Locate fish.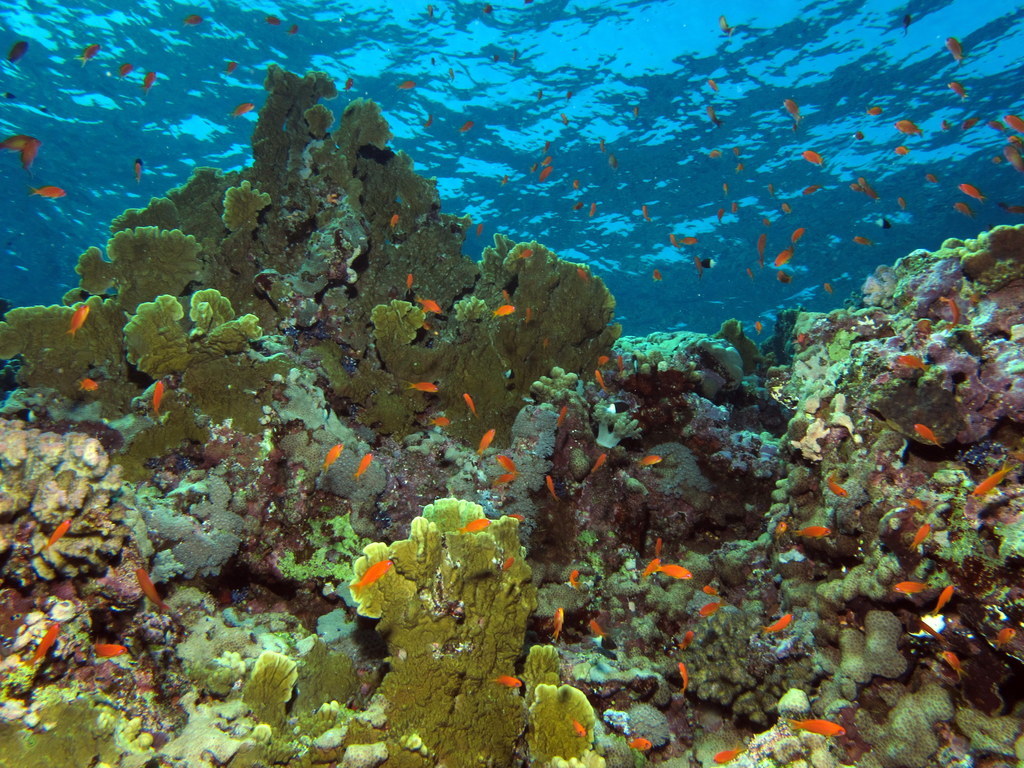
Bounding box: l=133, t=163, r=144, b=180.
